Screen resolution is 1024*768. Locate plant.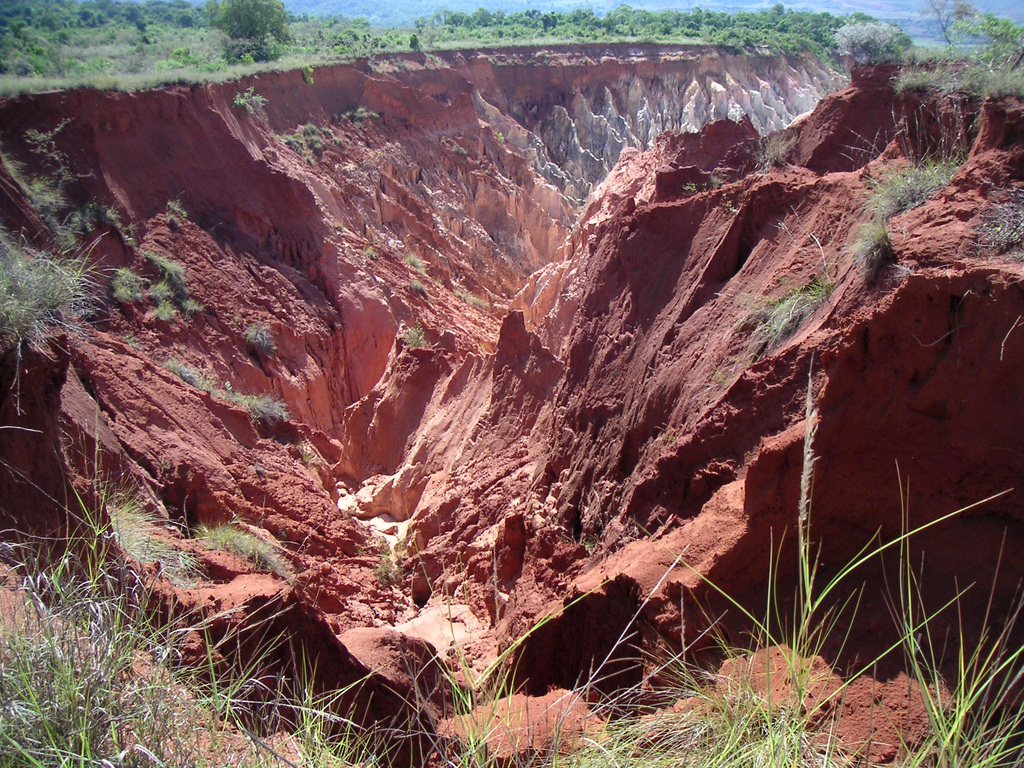
<box>494,128,508,141</box>.
